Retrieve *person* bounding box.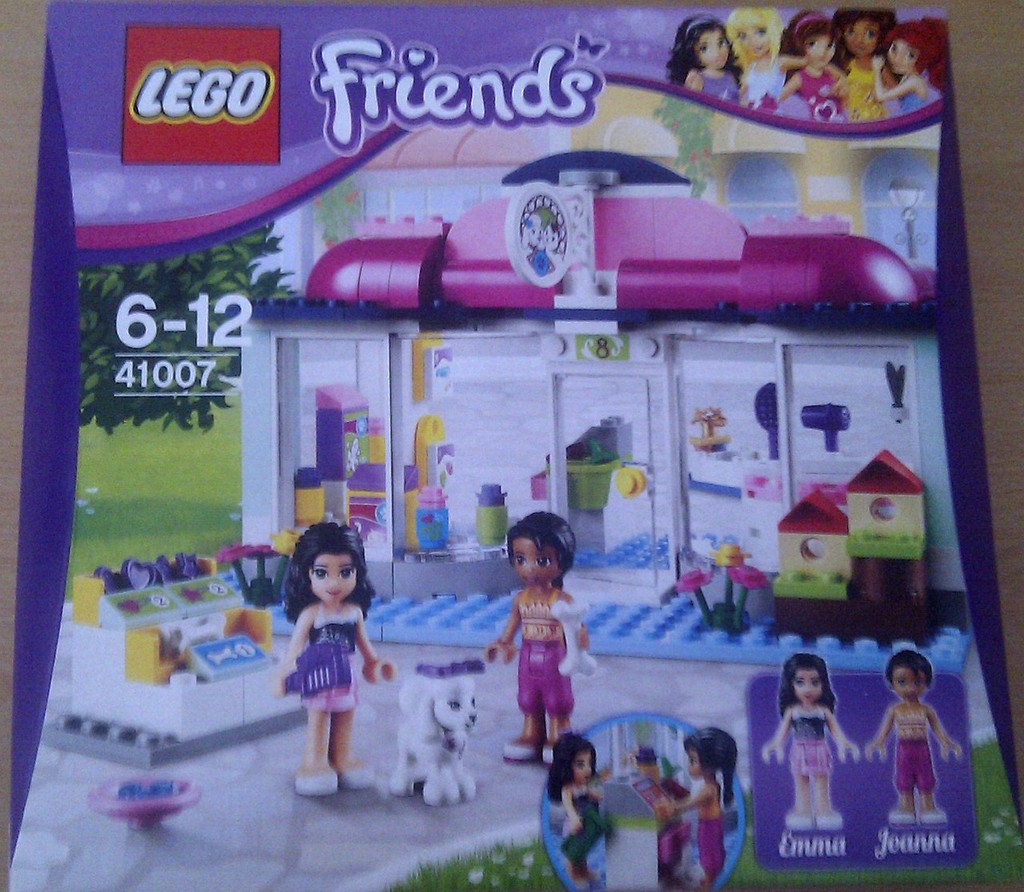
Bounding box: x1=725 y1=6 x2=802 y2=113.
